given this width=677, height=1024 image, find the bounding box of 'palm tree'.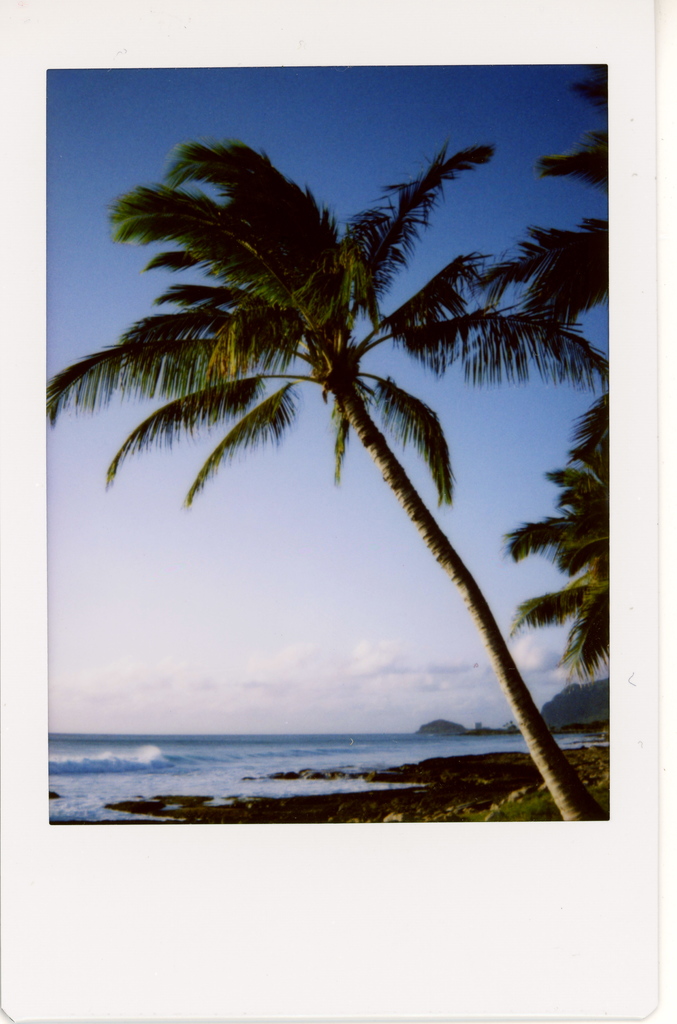
39,134,600,832.
